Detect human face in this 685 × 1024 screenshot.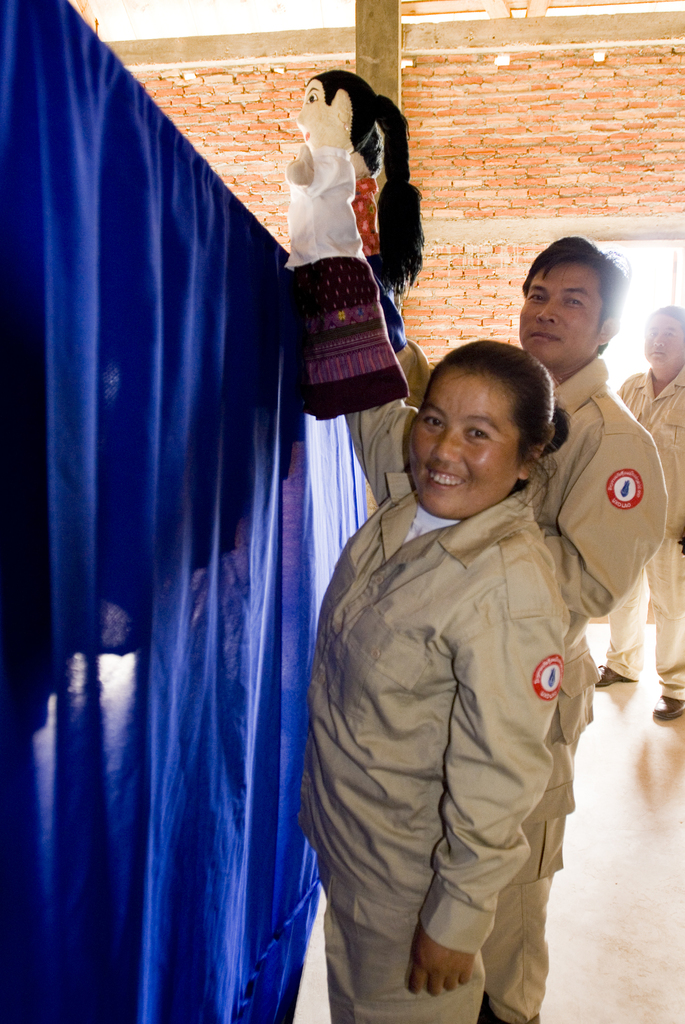
Detection: (408,373,524,516).
